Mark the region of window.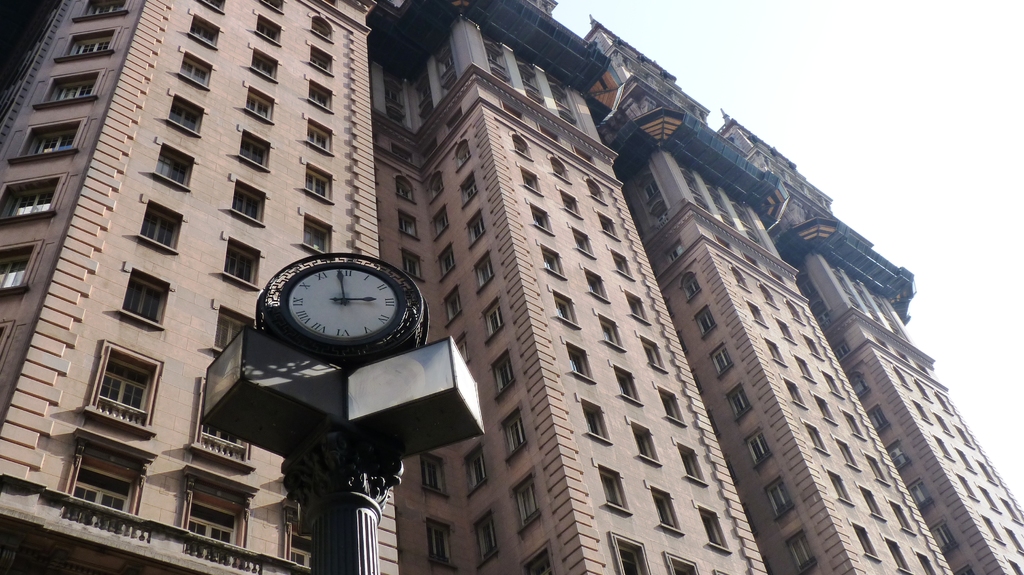
Region: bbox=(957, 450, 973, 471).
